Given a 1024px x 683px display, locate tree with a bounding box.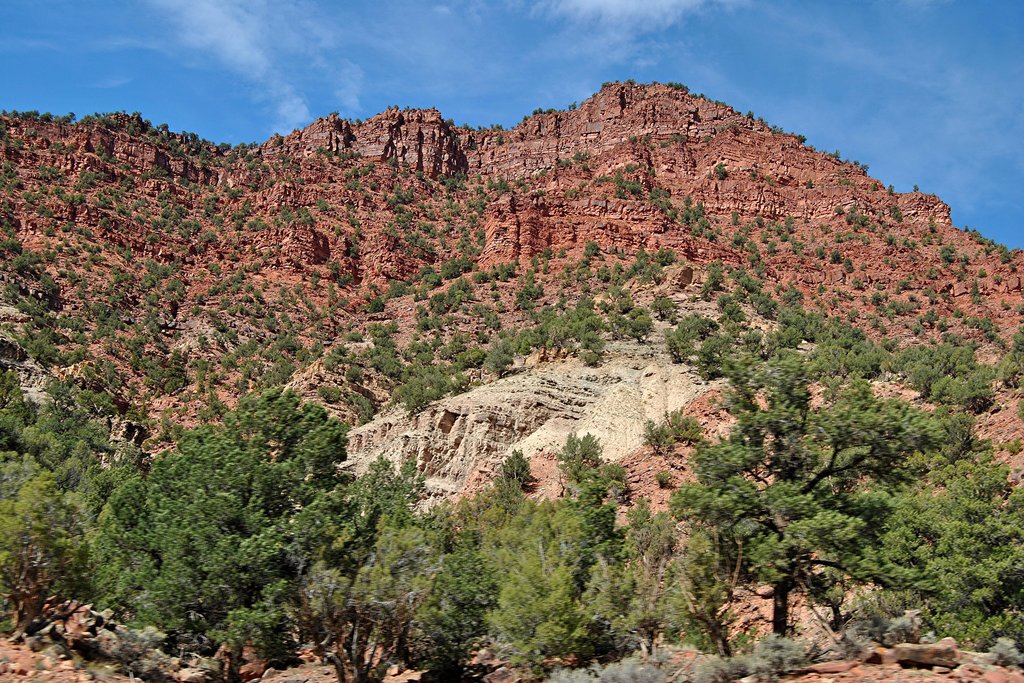
Located: (x1=381, y1=527, x2=491, y2=682).
